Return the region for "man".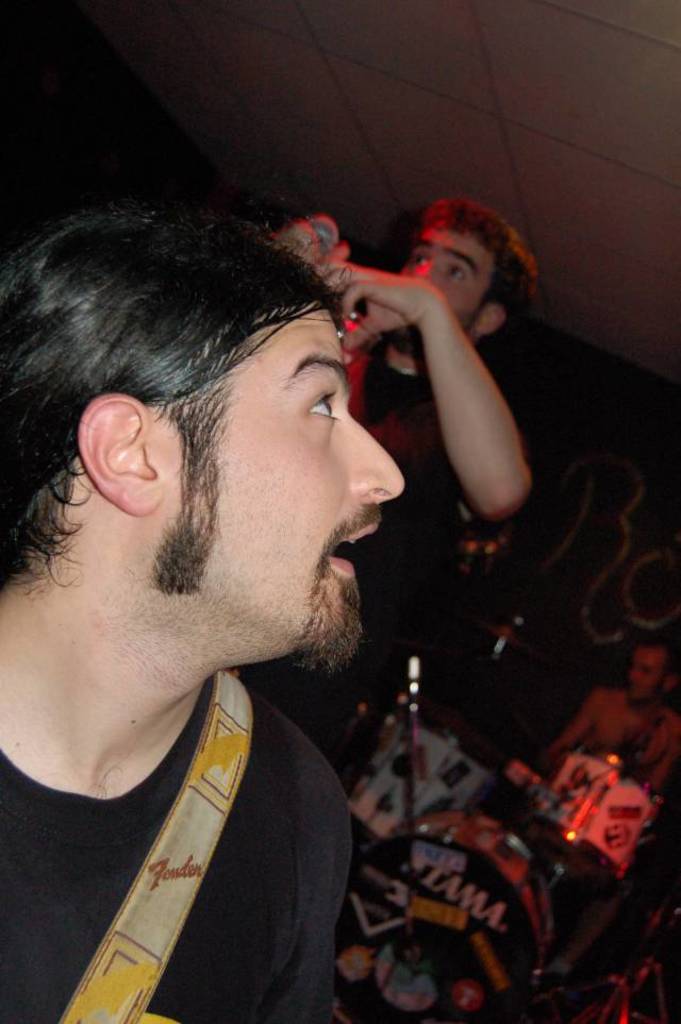
select_region(315, 194, 535, 612).
